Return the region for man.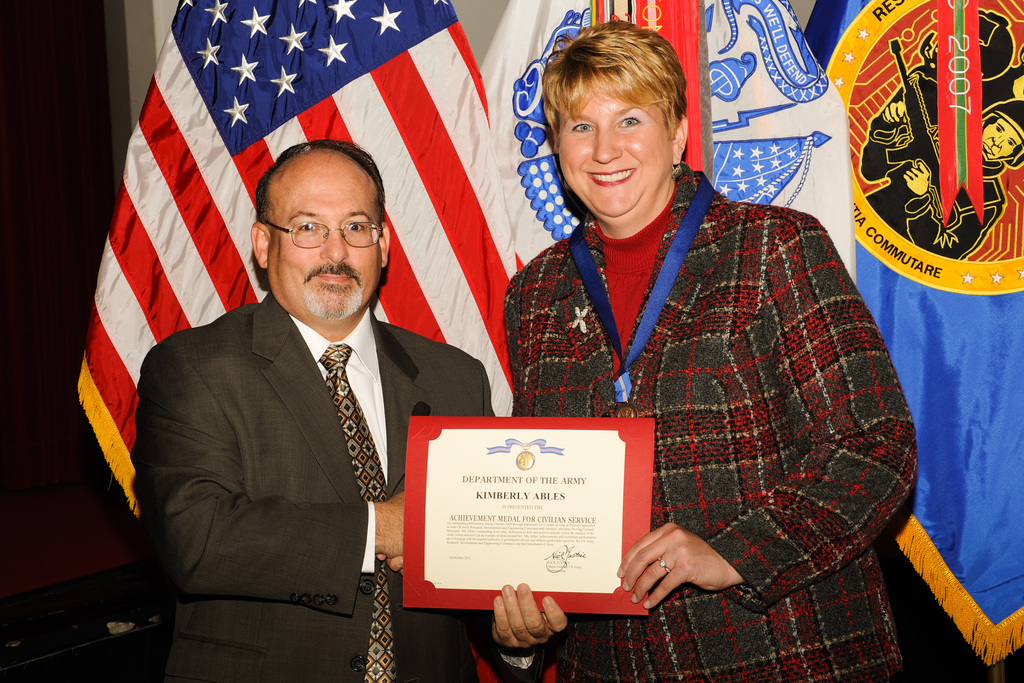
region(138, 115, 461, 670).
